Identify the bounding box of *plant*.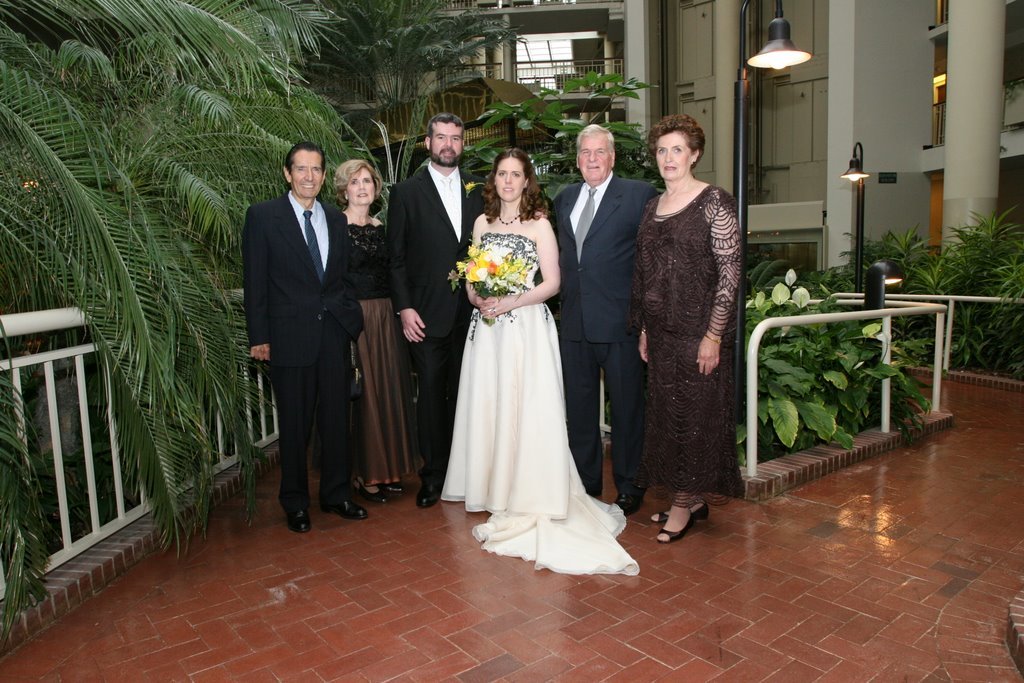
bbox=(896, 250, 981, 371).
